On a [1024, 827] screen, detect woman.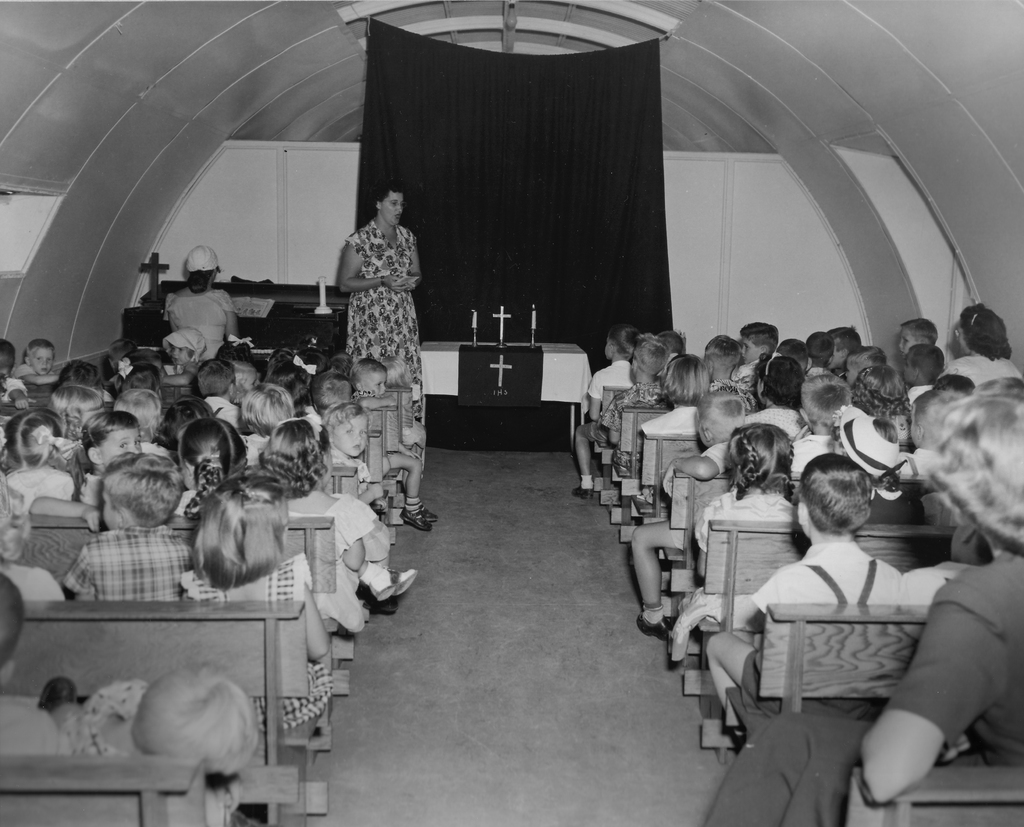
<region>338, 182, 426, 436</region>.
